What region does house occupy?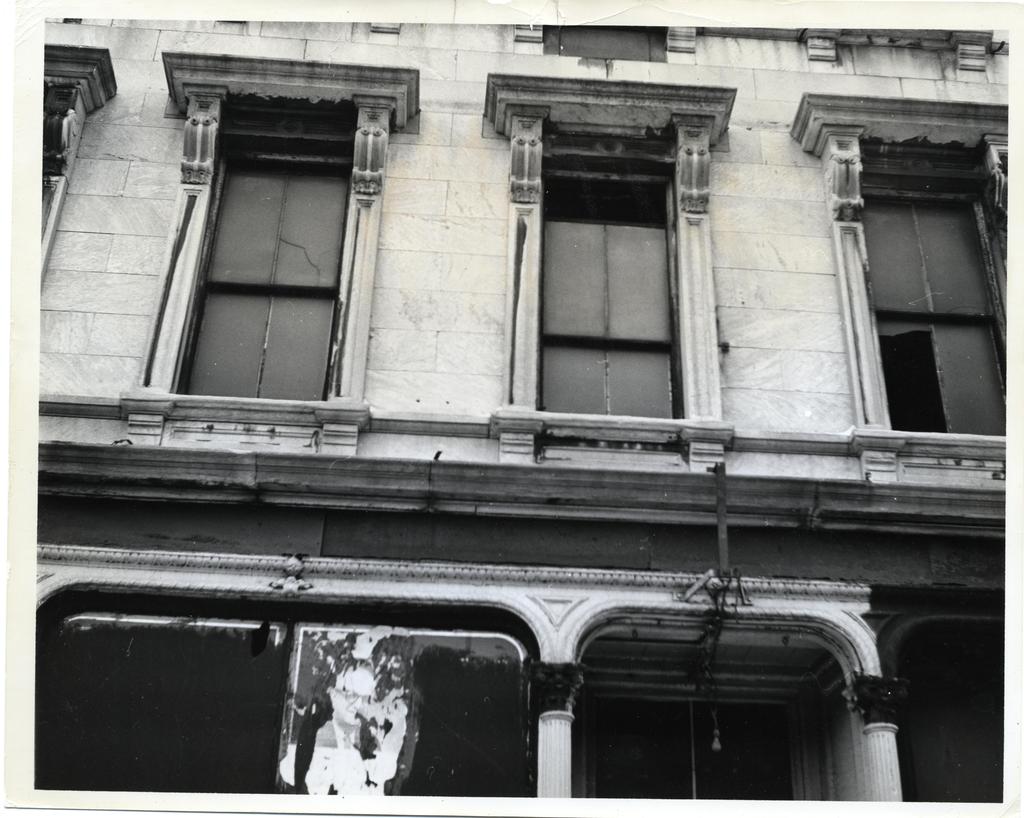
left=36, top=22, right=1011, bottom=799.
